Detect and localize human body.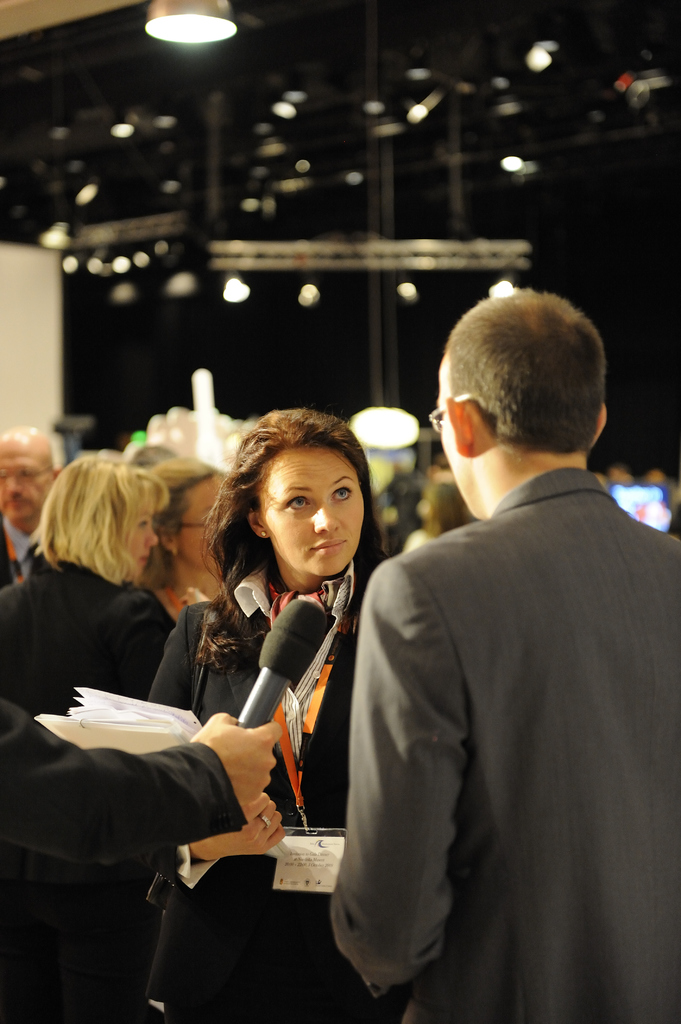
Localized at [0, 513, 51, 599].
